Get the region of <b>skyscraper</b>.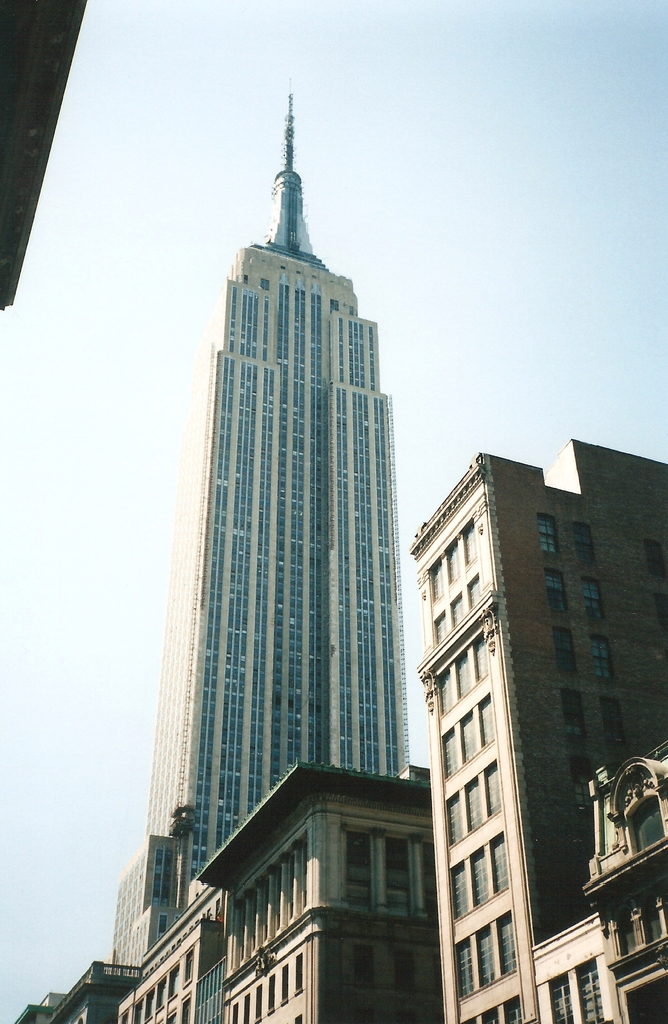
408, 430, 667, 1023.
